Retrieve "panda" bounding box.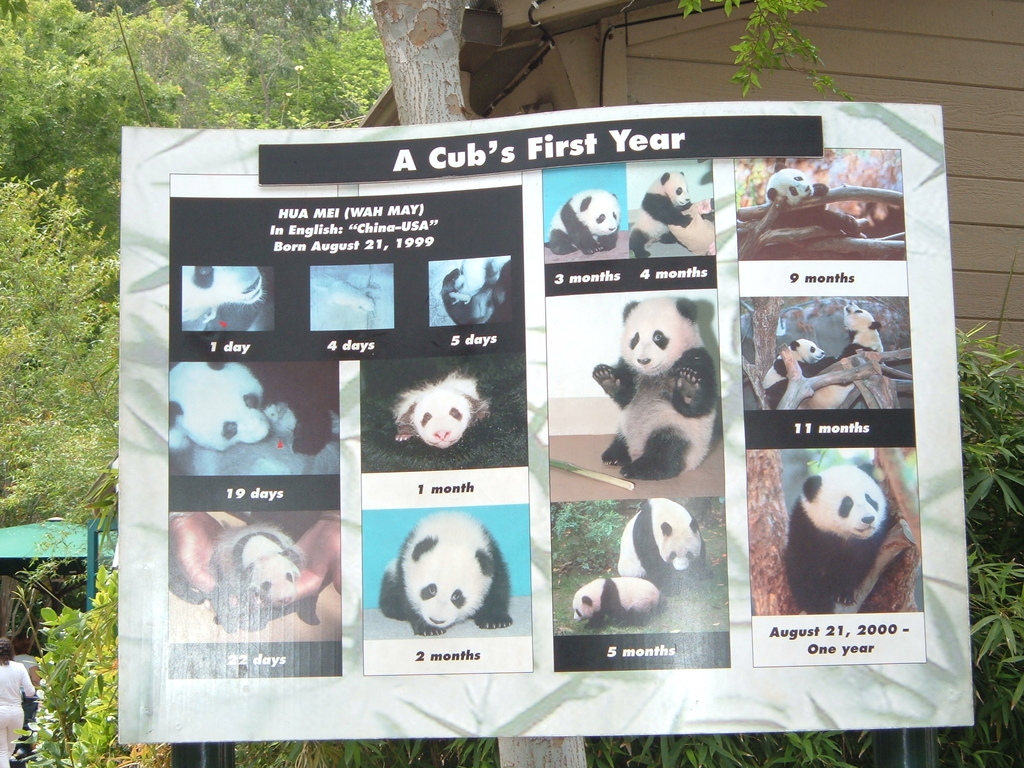
Bounding box: 630,165,692,259.
